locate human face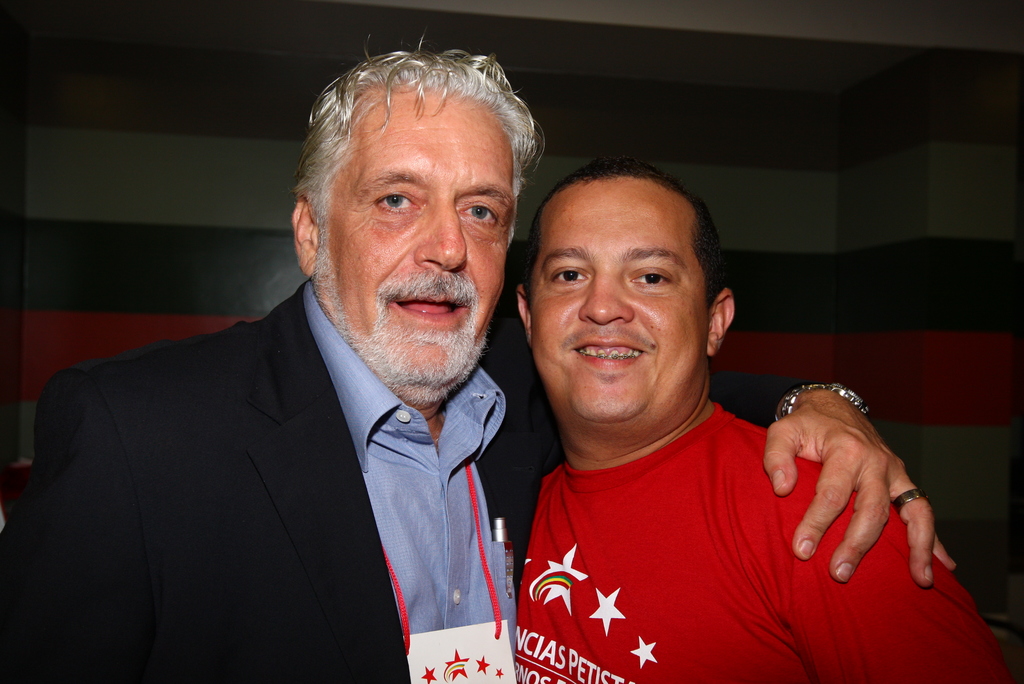
[x1=335, y1=74, x2=516, y2=372]
